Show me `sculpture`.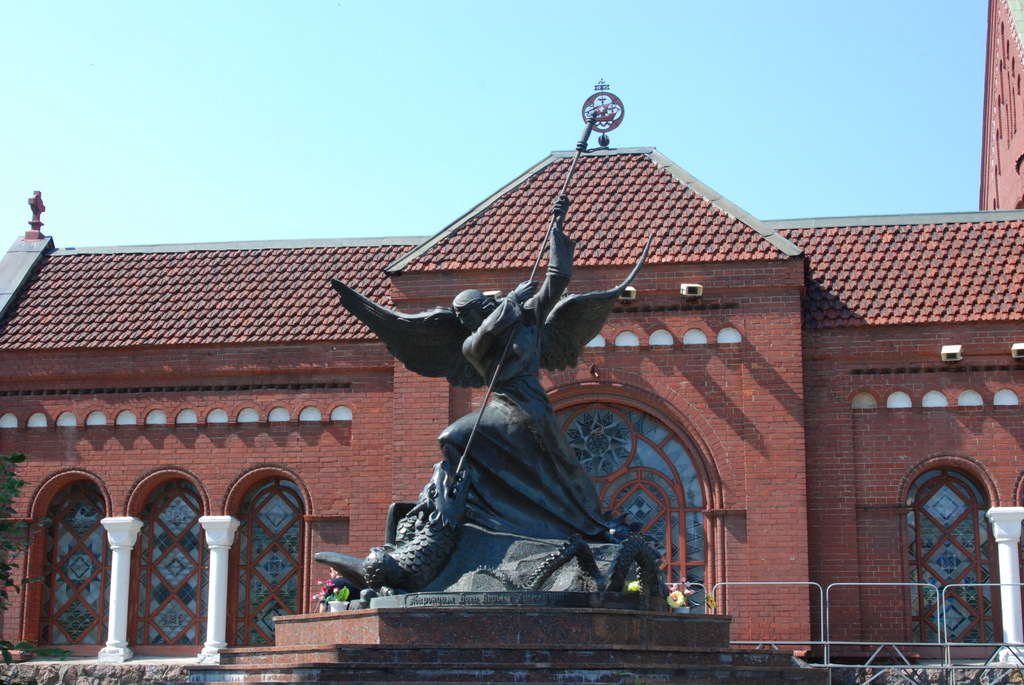
`sculpture` is here: {"left": 323, "top": 202, "right": 656, "bottom": 624}.
